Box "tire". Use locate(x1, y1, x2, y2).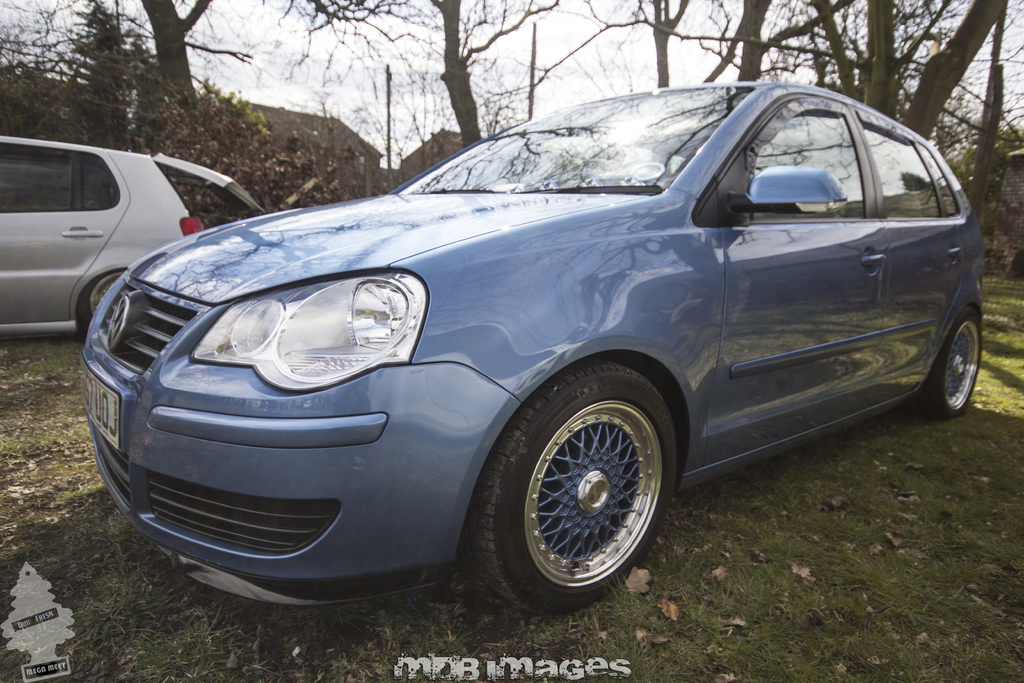
locate(75, 269, 127, 336).
